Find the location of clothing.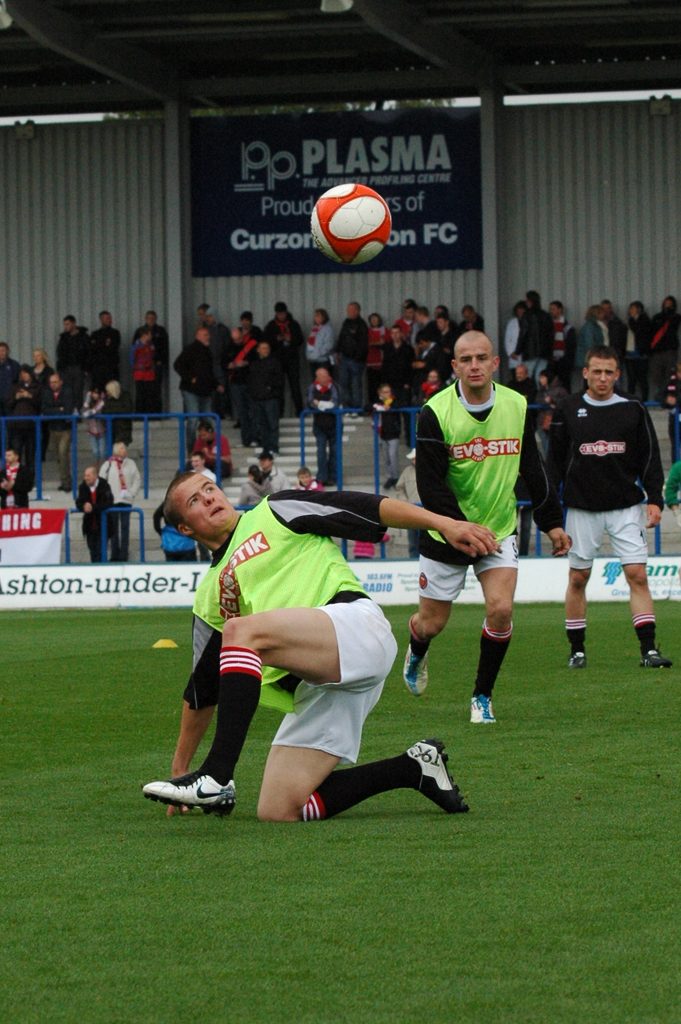
Location: detection(305, 380, 343, 492).
